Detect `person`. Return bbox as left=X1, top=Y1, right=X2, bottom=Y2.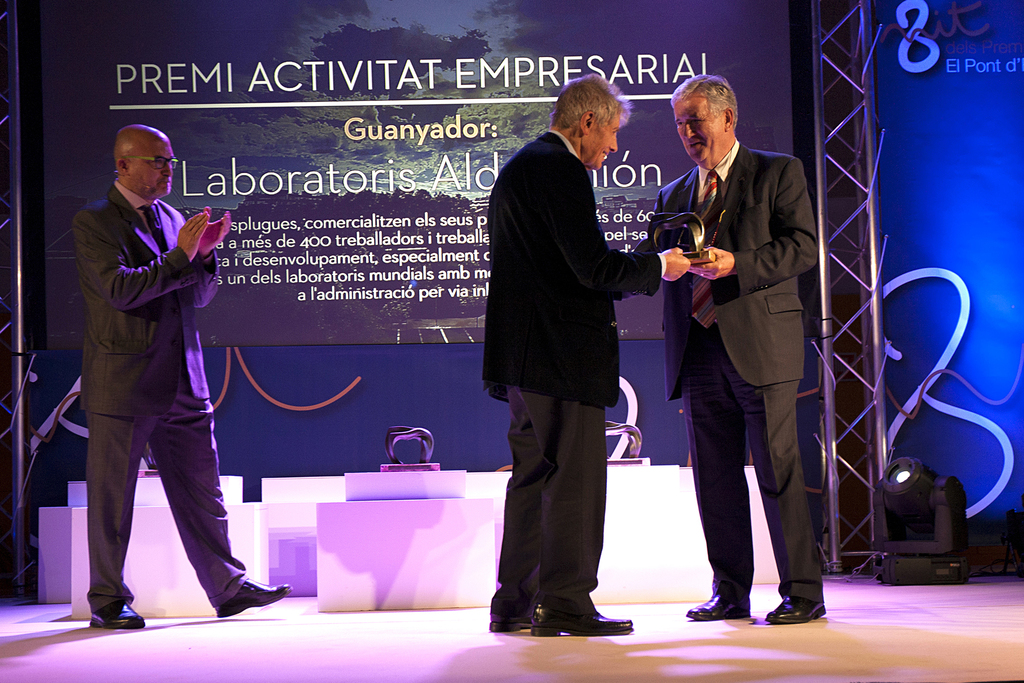
left=475, top=67, right=692, bottom=636.
